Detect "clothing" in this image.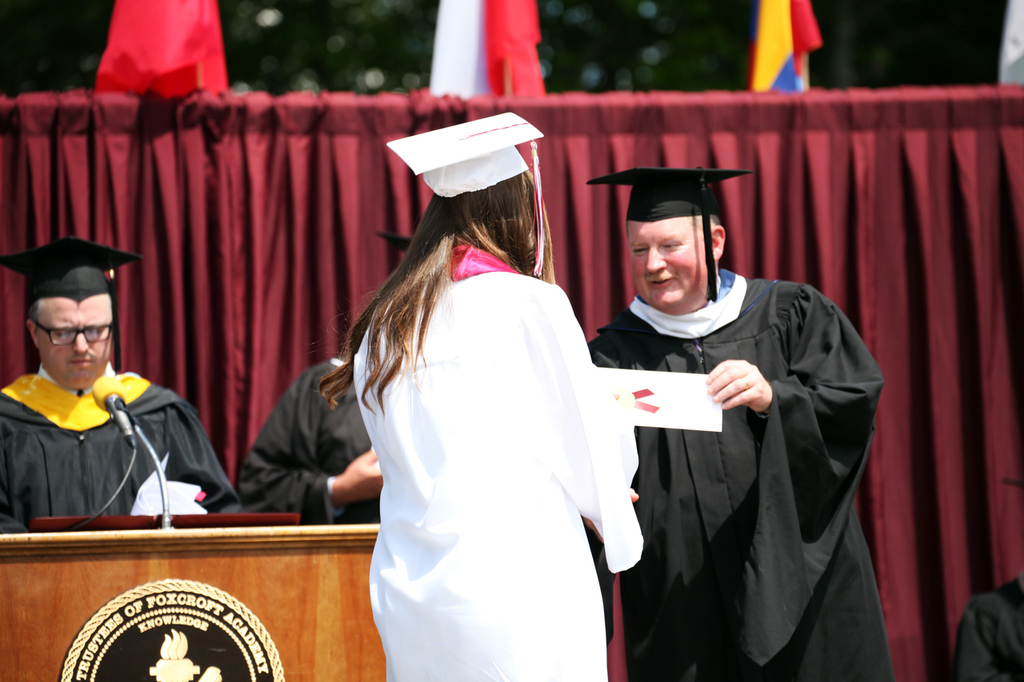
Detection: [x1=349, y1=240, x2=639, y2=681].
